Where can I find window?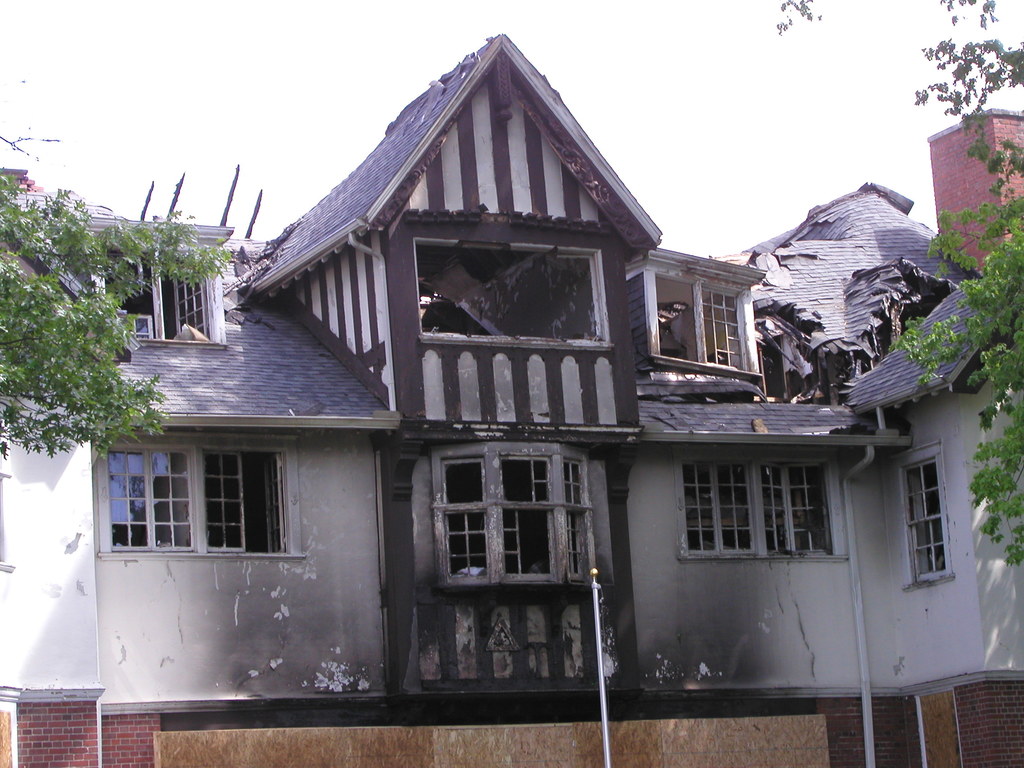
You can find it at 413,440,580,605.
